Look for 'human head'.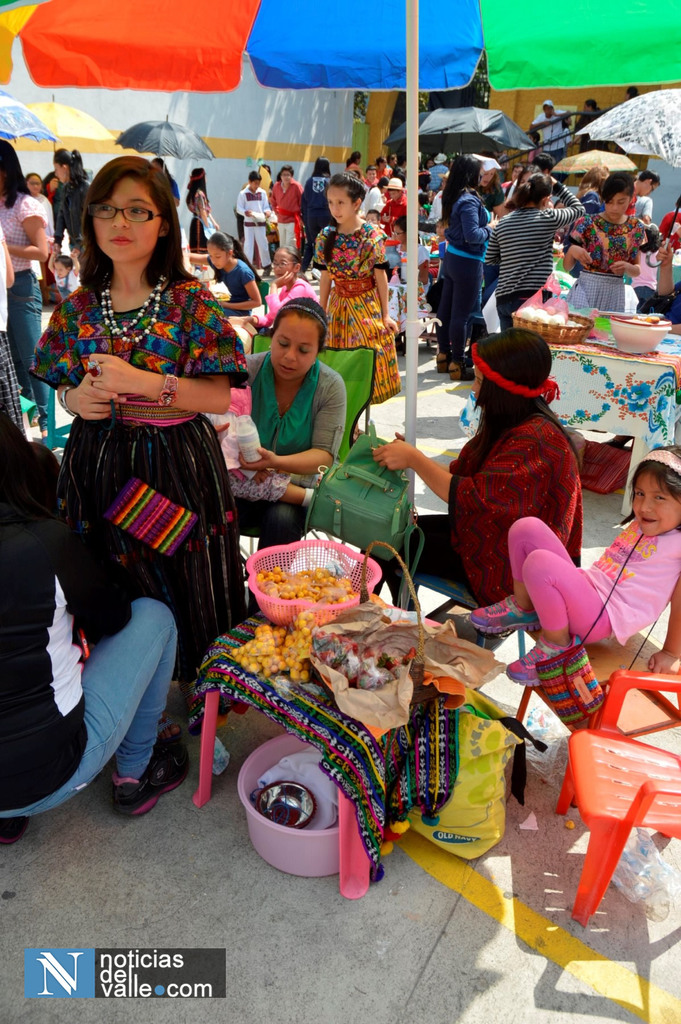
Found: [left=54, top=257, right=73, bottom=280].
